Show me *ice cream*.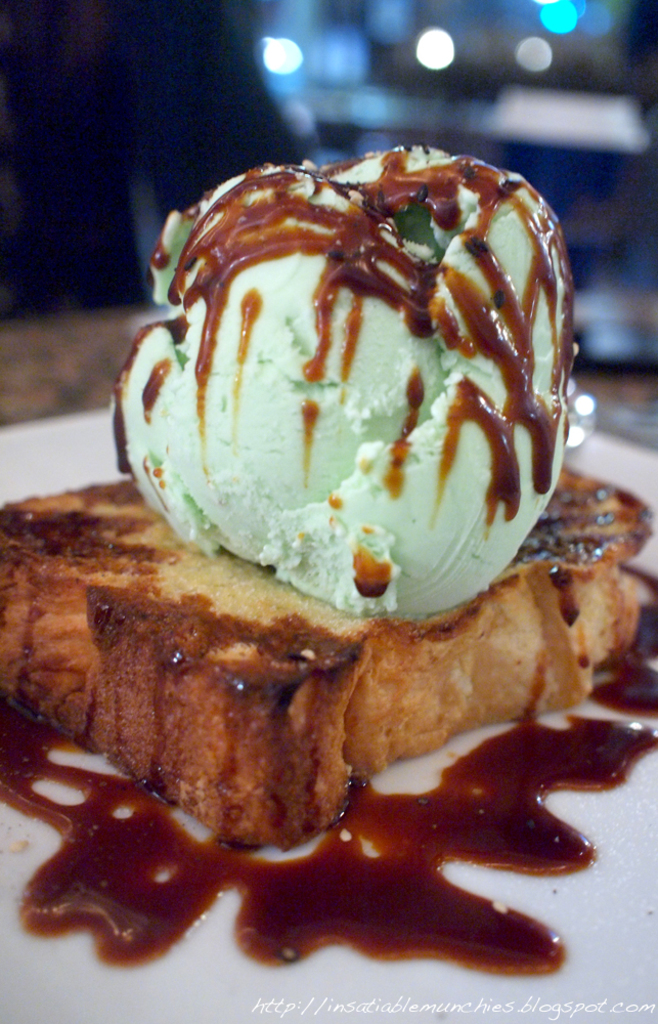
*ice cream* is here: 106, 121, 601, 671.
